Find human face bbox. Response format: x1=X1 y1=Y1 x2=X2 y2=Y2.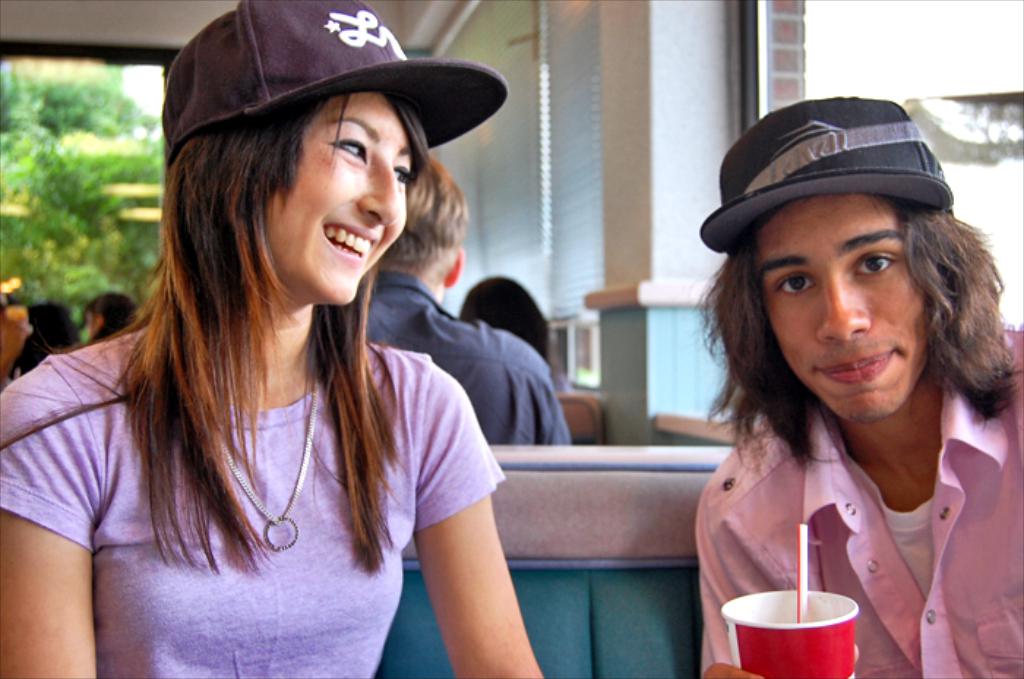
x1=748 y1=200 x2=920 y2=421.
